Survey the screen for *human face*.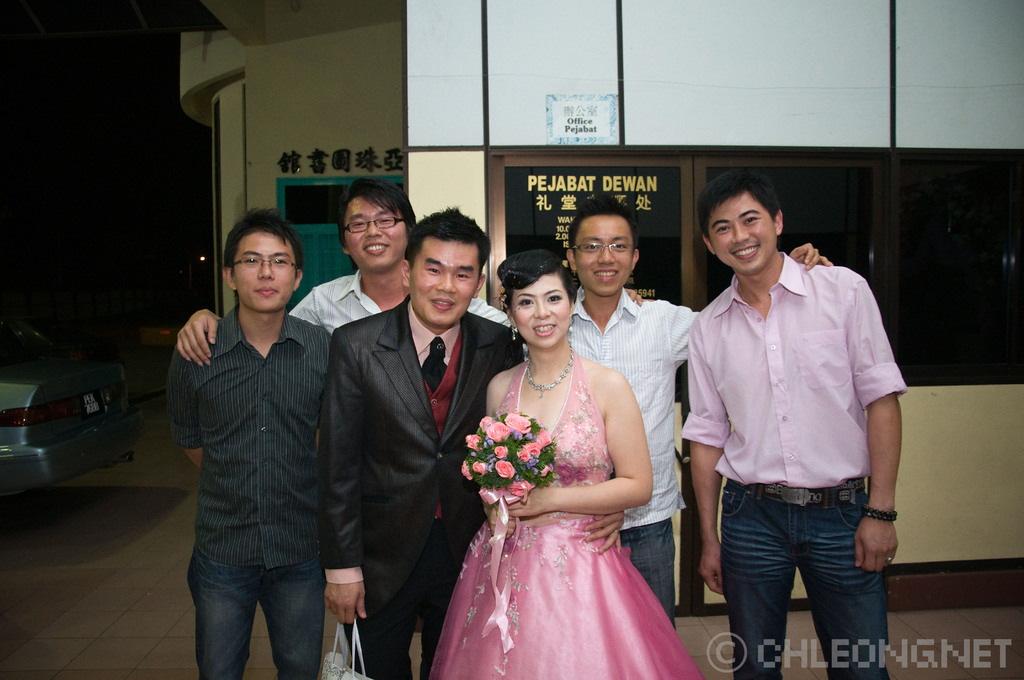
Survey found: (712, 190, 776, 280).
